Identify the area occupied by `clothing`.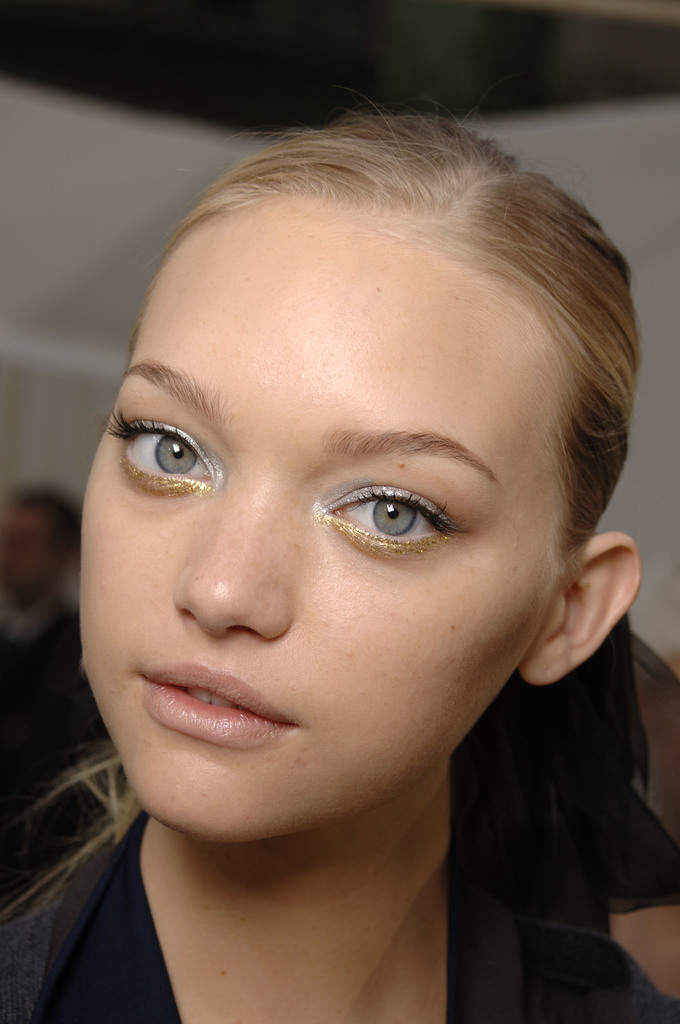
Area: x1=0 y1=749 x2=679 y2=1023.
